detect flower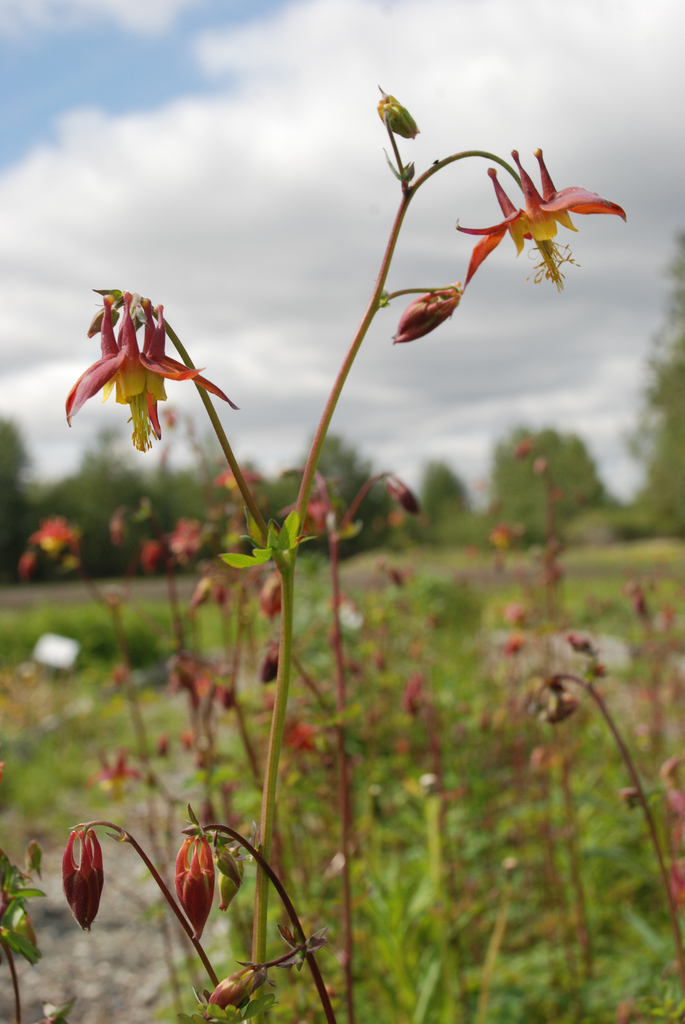
[168, 502, 208, 563]
